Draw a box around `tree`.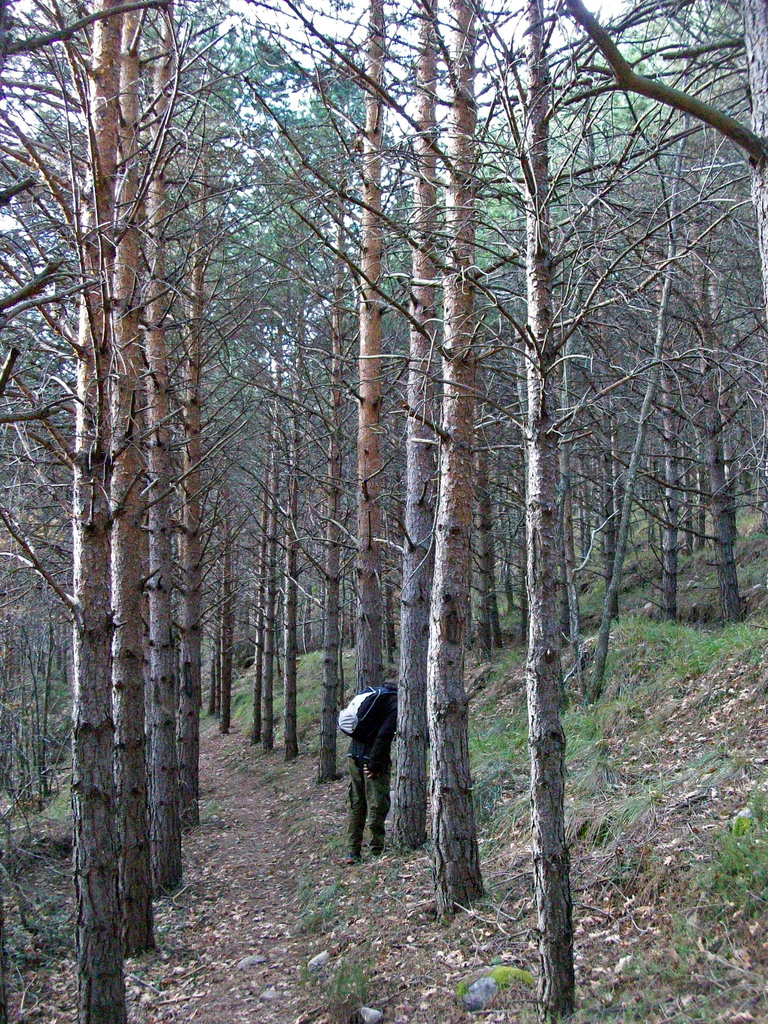
507/0/638/1023.
